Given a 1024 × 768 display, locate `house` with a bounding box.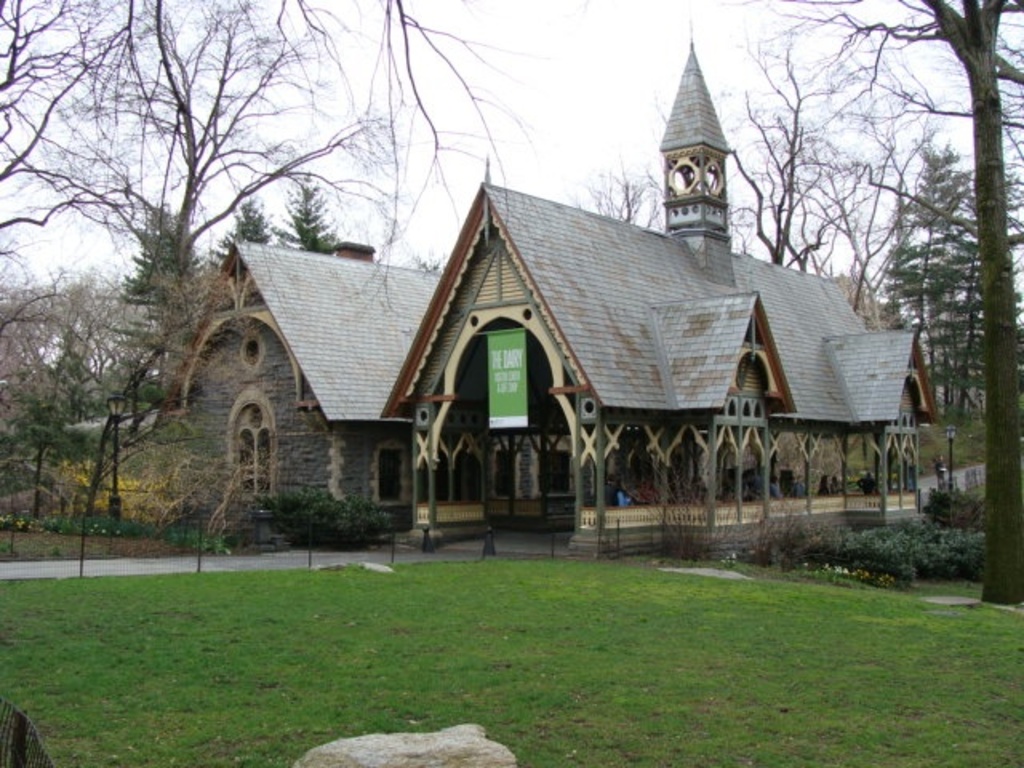
Located: rect(374, 173, 947, 499).
